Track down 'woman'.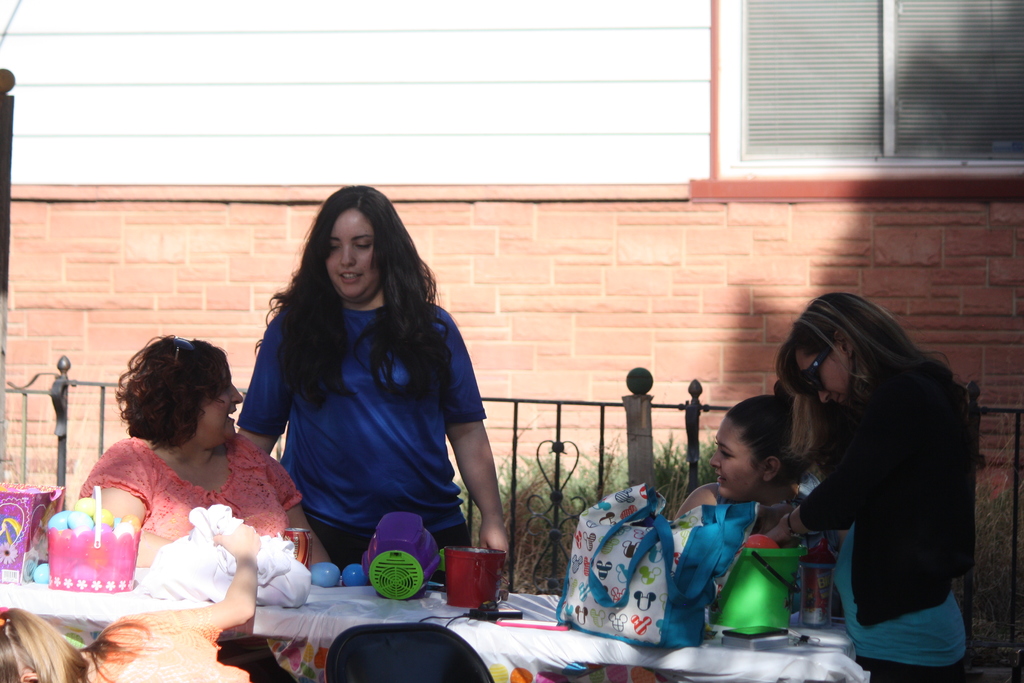
Tracked to 689,381,829,537.
